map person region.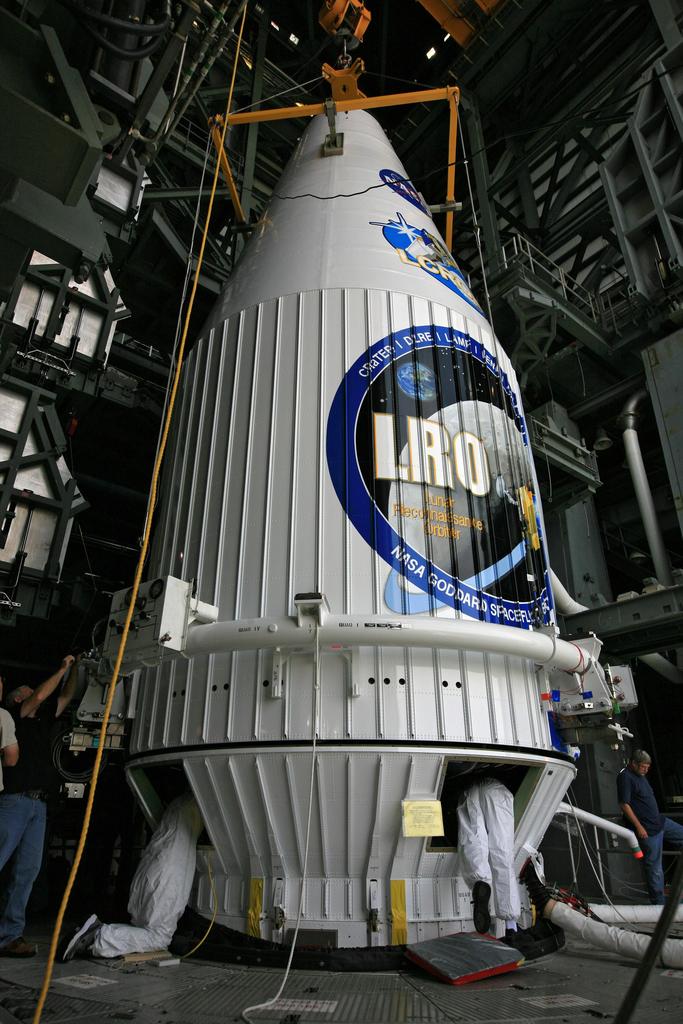
Mapped to detection(451, 762, 530, 962).
